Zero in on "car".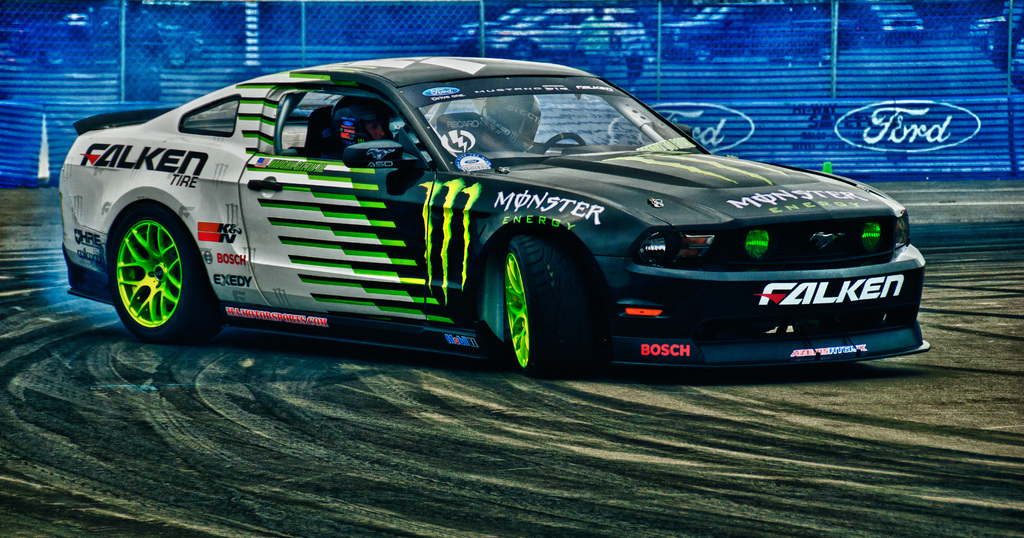
Zeroed in: (862, 1, 925, 45).
